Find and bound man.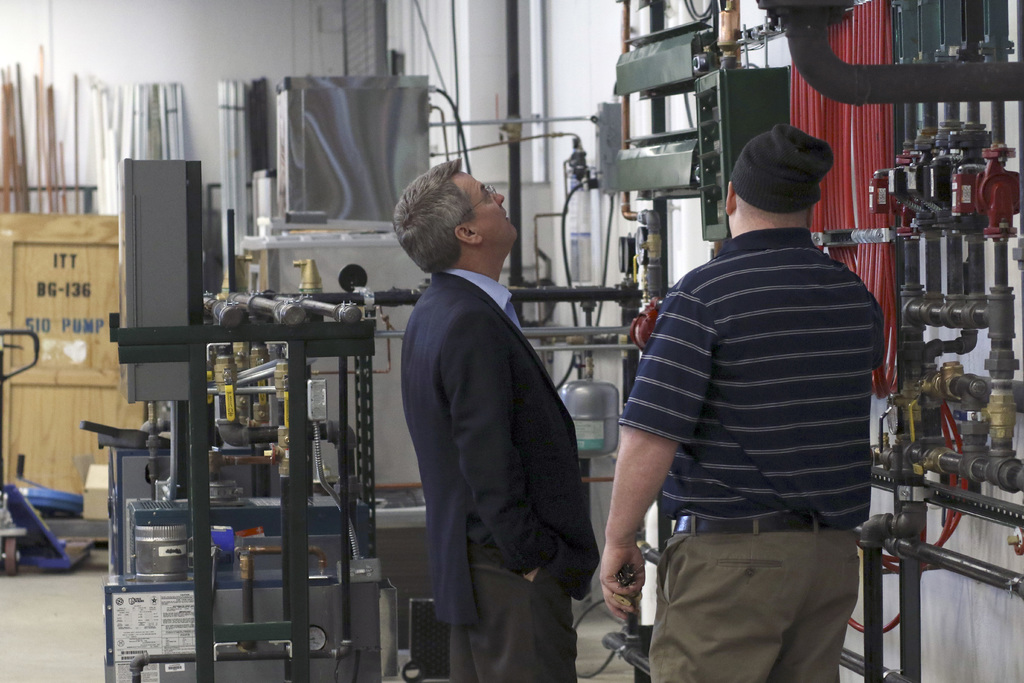
Bound: bbox(611, 97, 906, 670).
